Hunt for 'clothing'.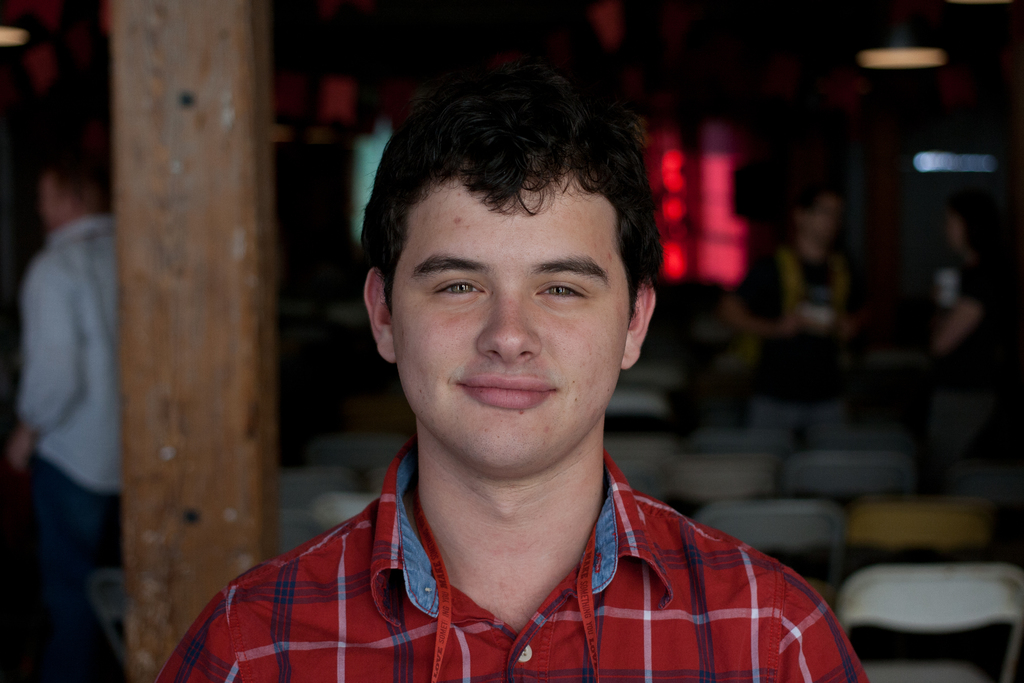
Hunted down at [922,256,1004,393].
